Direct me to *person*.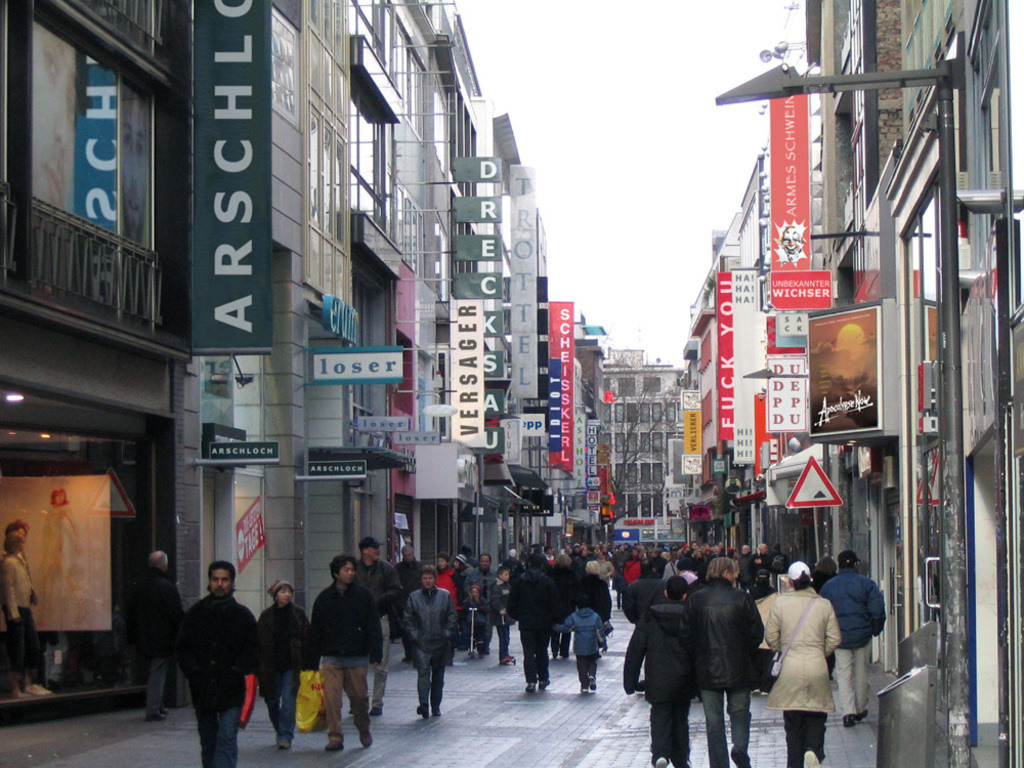
Direction: [left=253, top=579, right=312, bottom=753].
